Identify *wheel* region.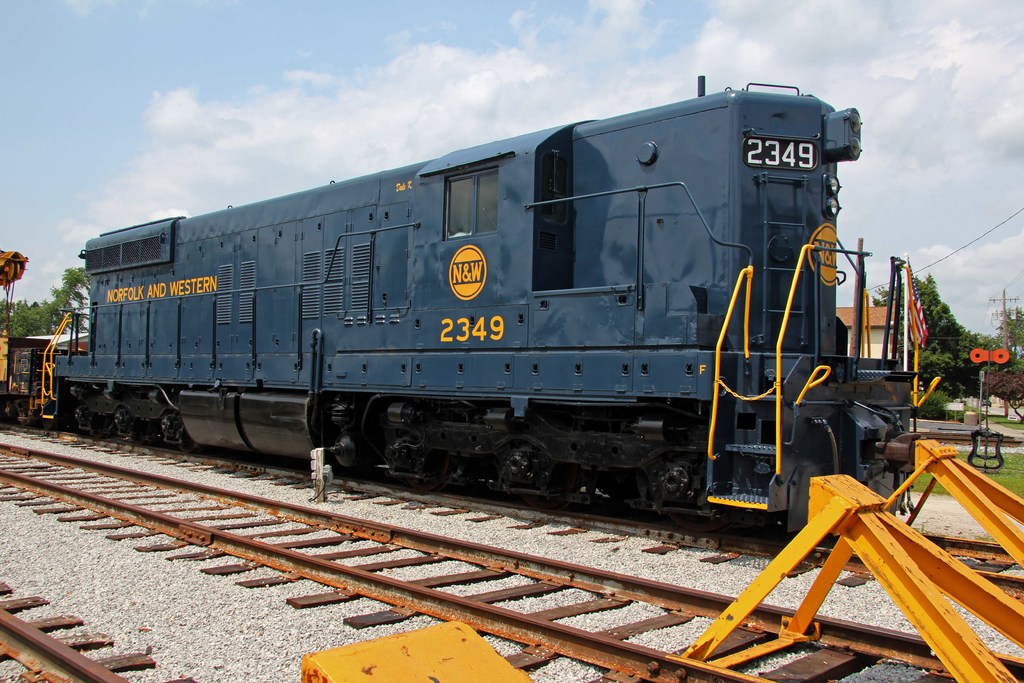
Region: (665,513,726,535).
